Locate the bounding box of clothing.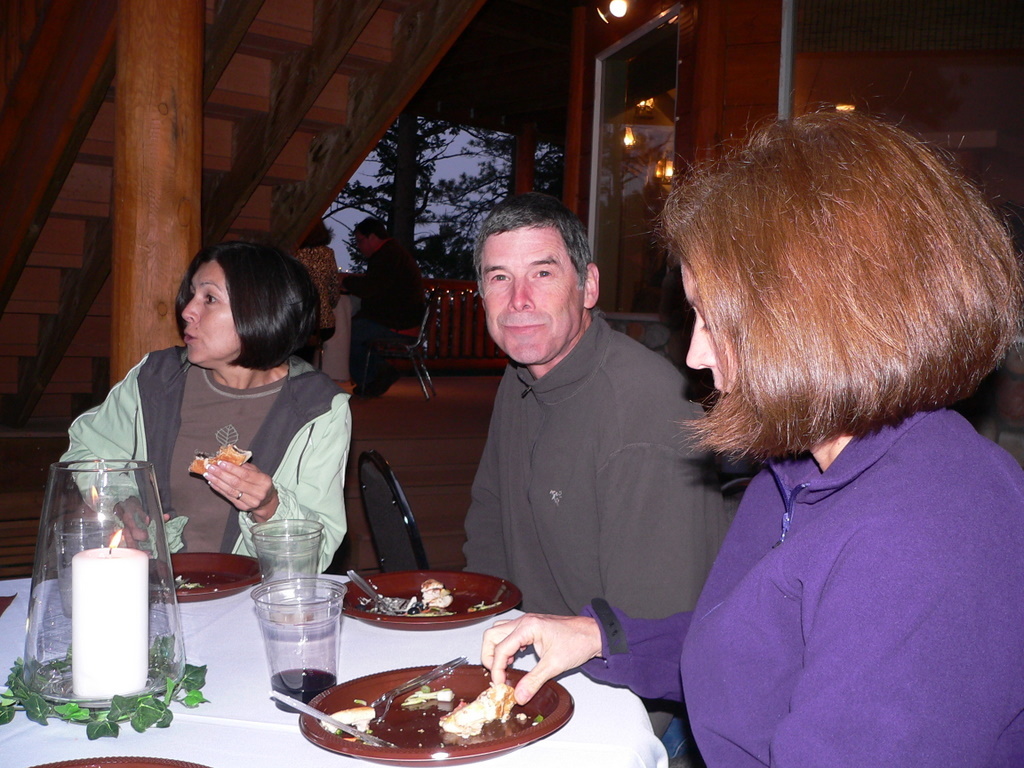
Bounding box: [342,239,427,380].
